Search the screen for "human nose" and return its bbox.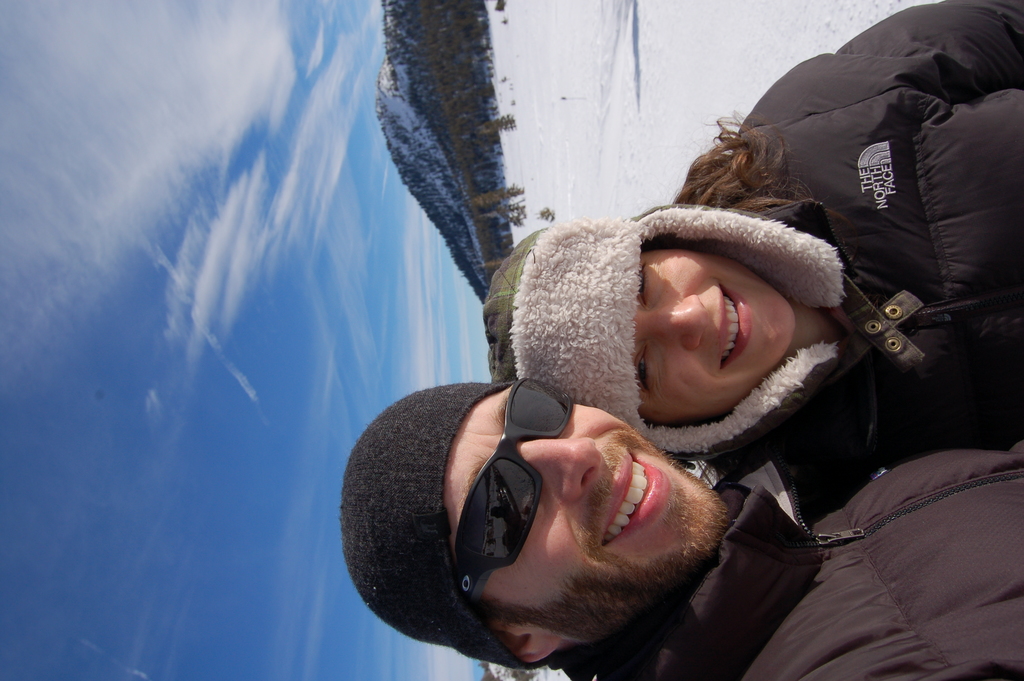
Found: BBox(518, 437, 603, 504).
